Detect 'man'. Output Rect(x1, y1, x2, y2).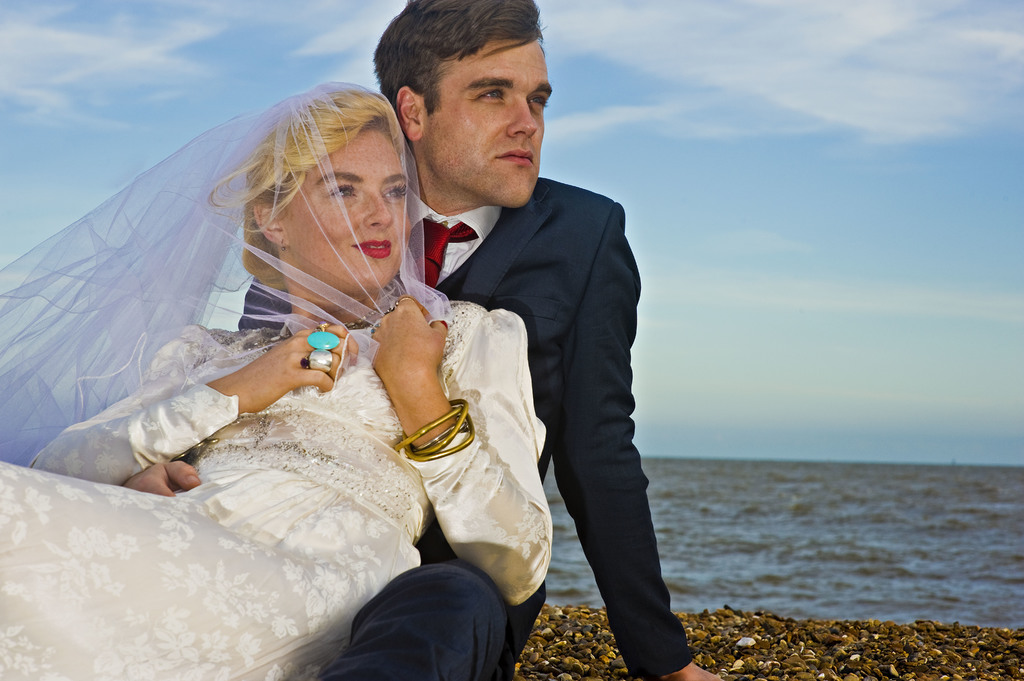
Rect(120, 0, 726, 680).
